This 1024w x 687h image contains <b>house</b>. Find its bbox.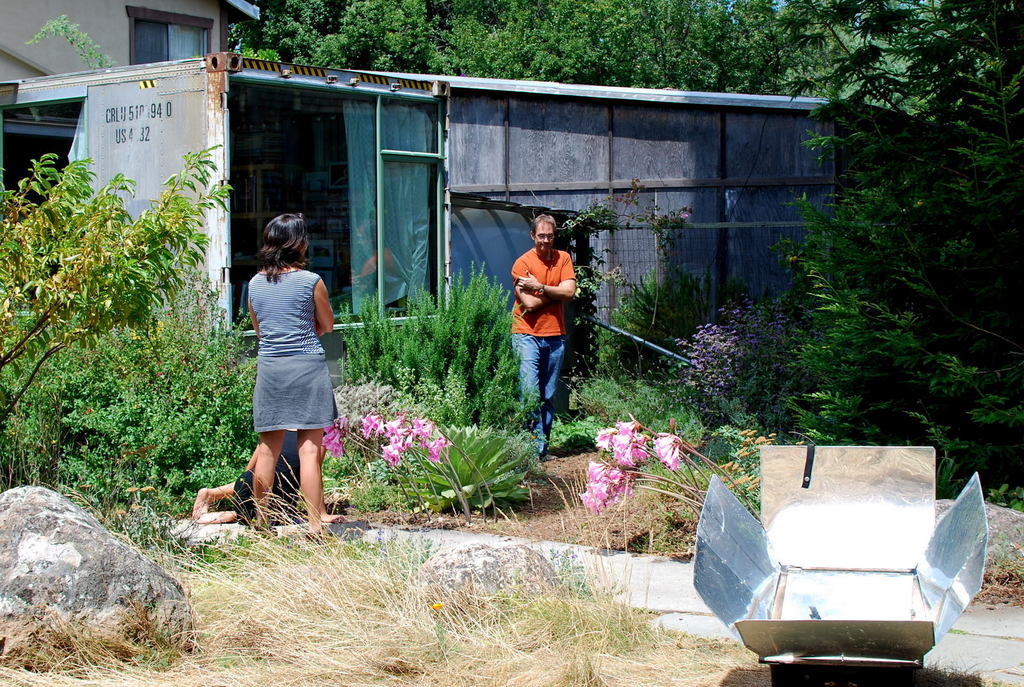
bbox(29, 52, 835, 393).
